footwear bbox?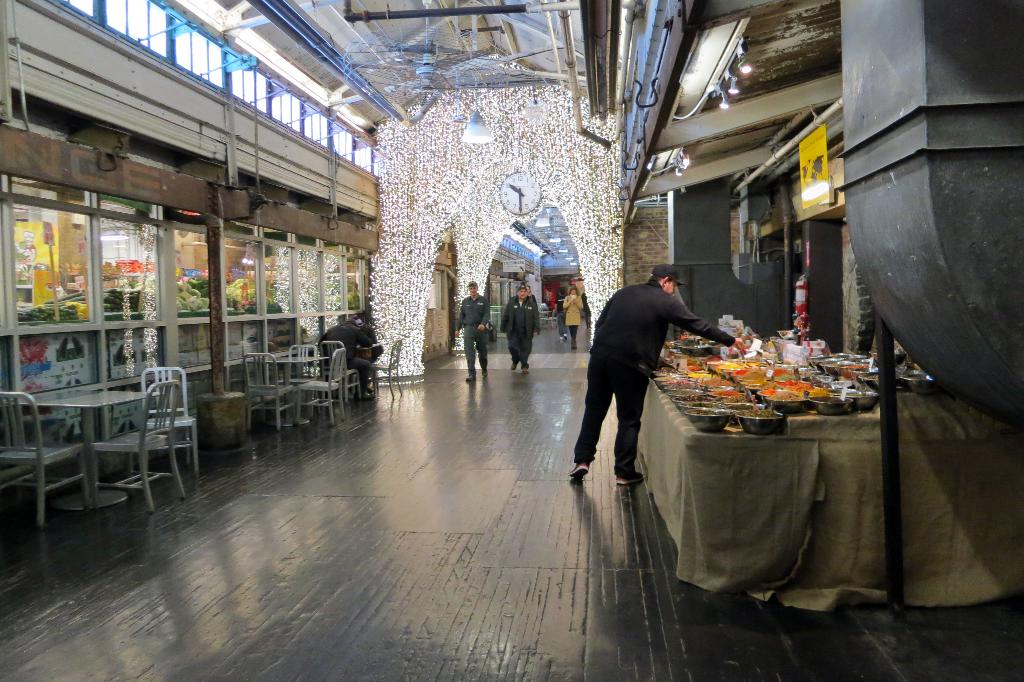
(567,460,591,480)
